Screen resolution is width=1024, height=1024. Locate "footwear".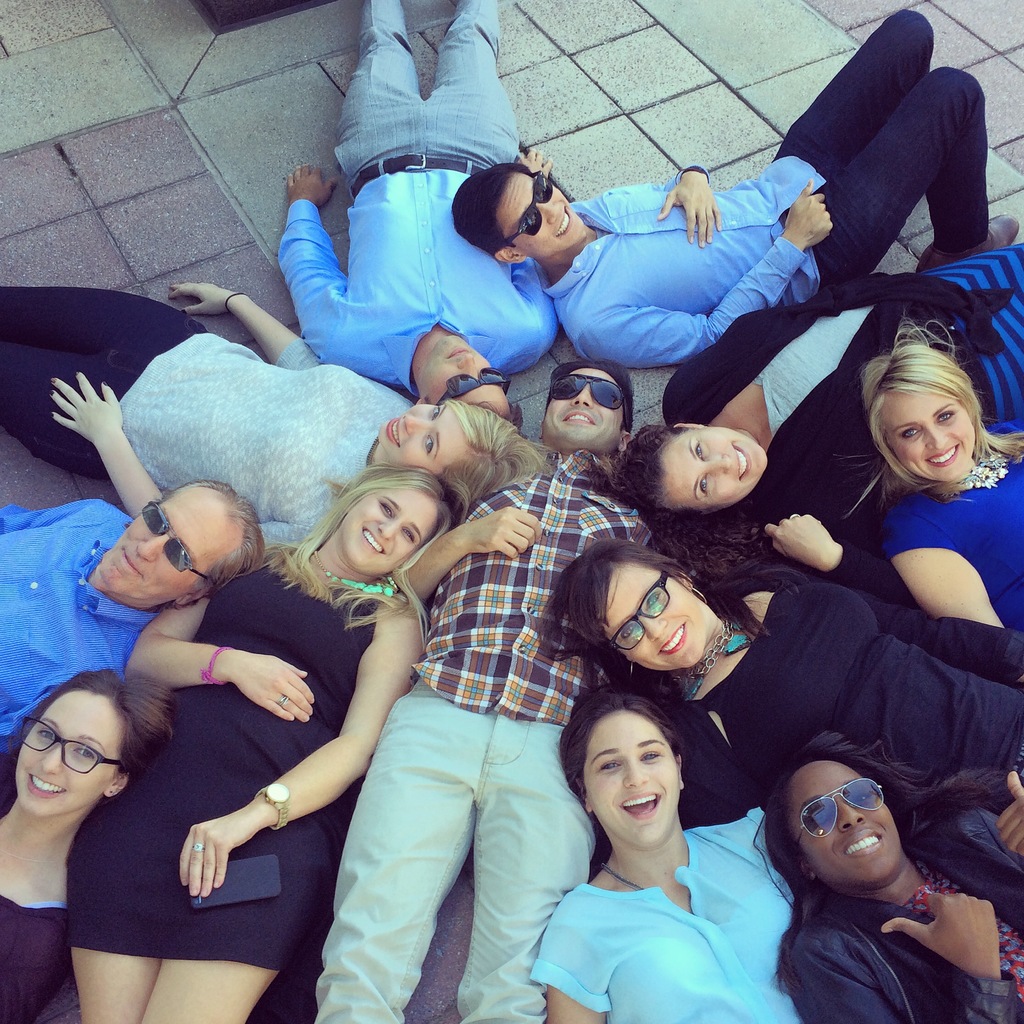
{"x1": 912, "y1": 214, "x2": 1017, "y2": 275}.
